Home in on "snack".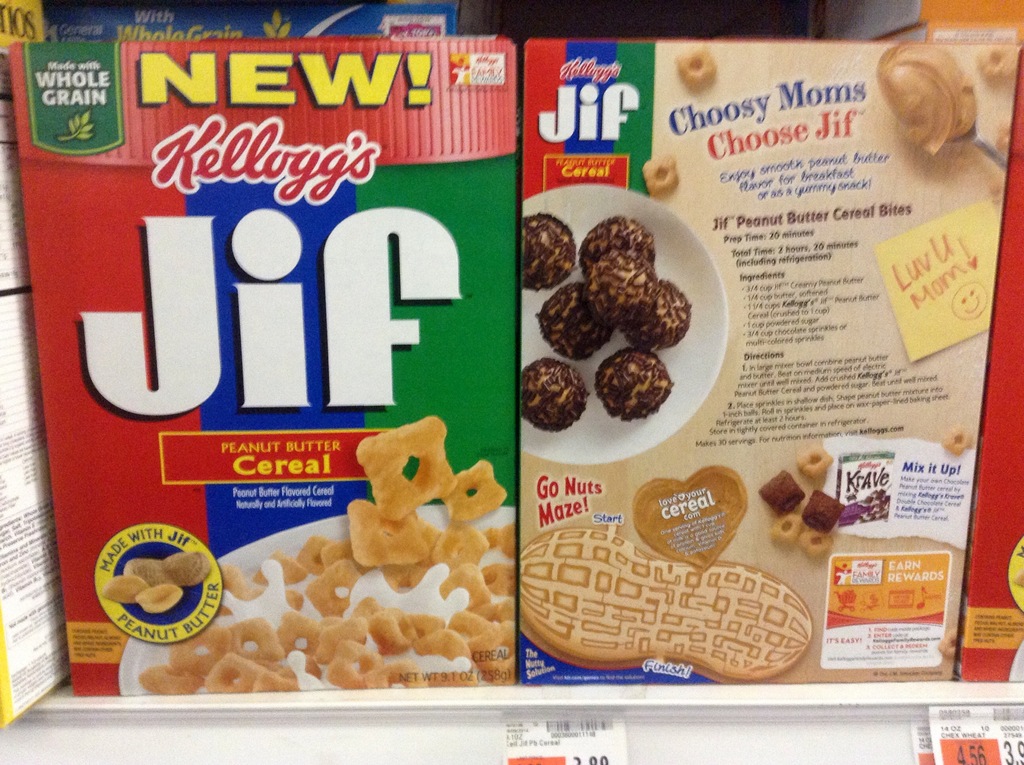
Homed in at (799,529,835,566).
